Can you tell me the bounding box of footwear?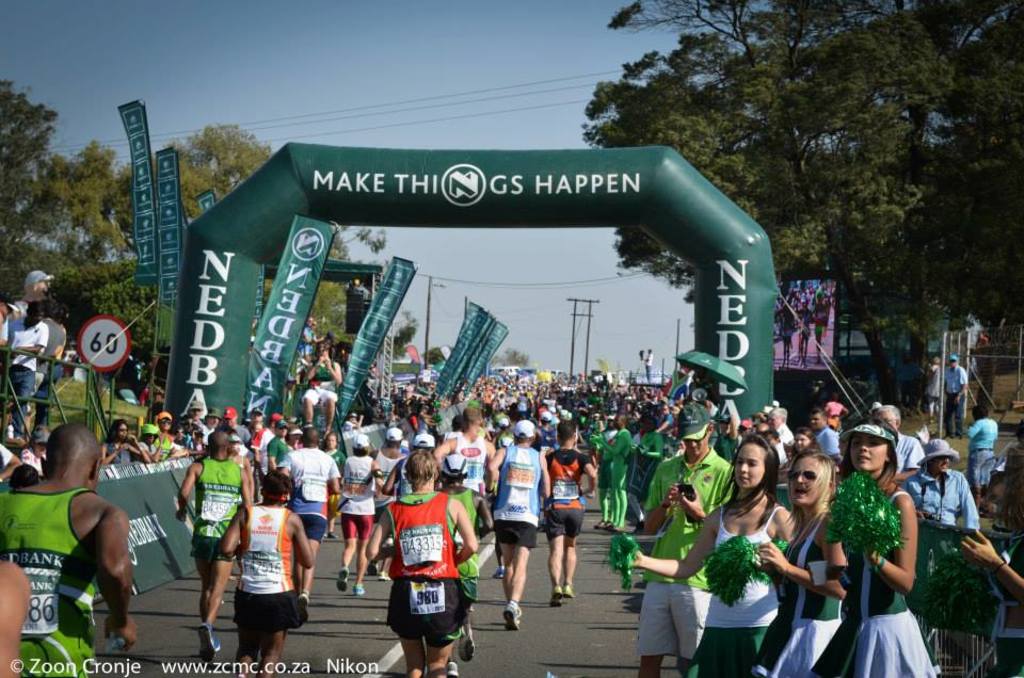
{"x1": 333, "y1": 564, "x2": 347, "y2": 591}.
